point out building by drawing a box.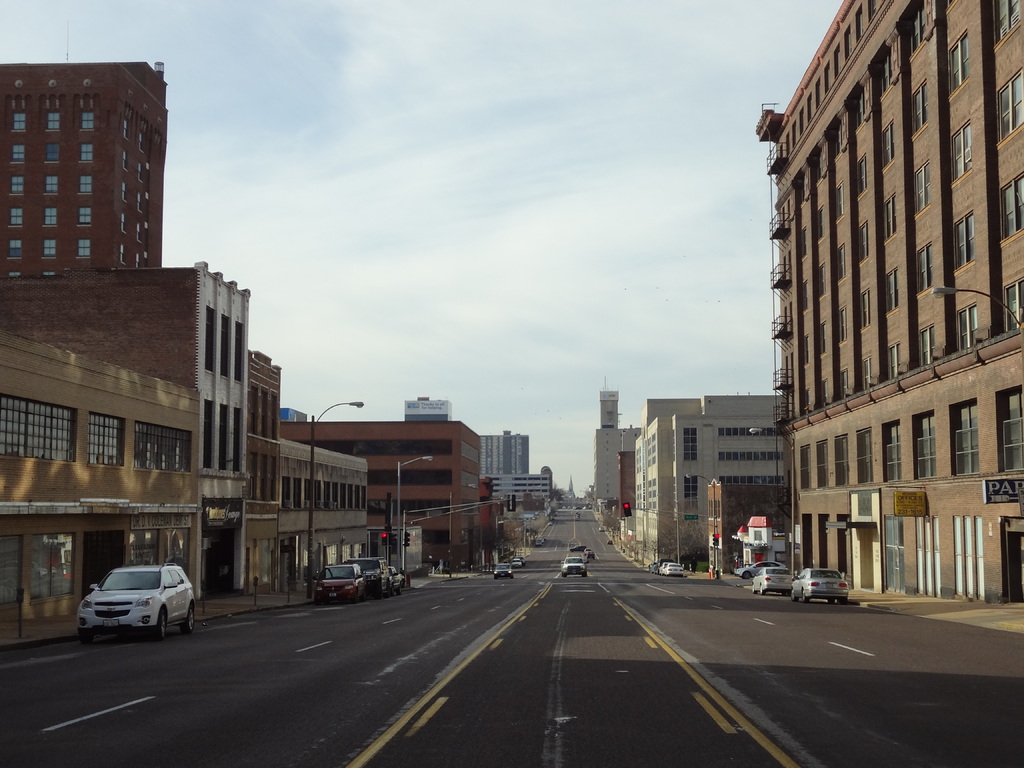
[x1=628, y1=389, x2=789, y2=569].
